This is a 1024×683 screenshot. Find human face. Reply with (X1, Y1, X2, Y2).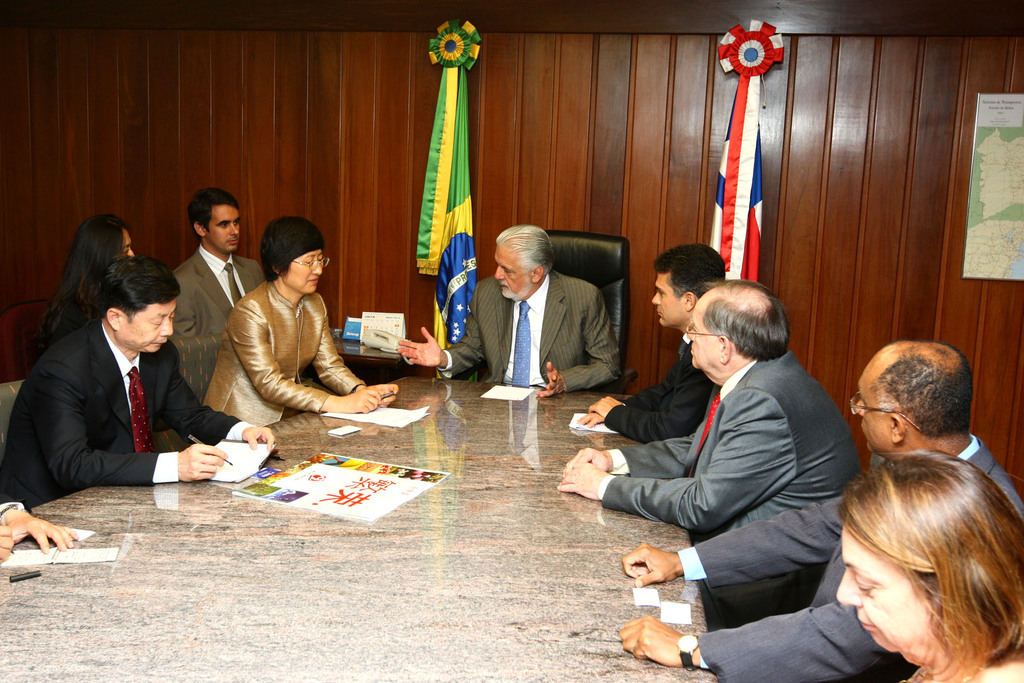
(125, 234, 137, 256).
